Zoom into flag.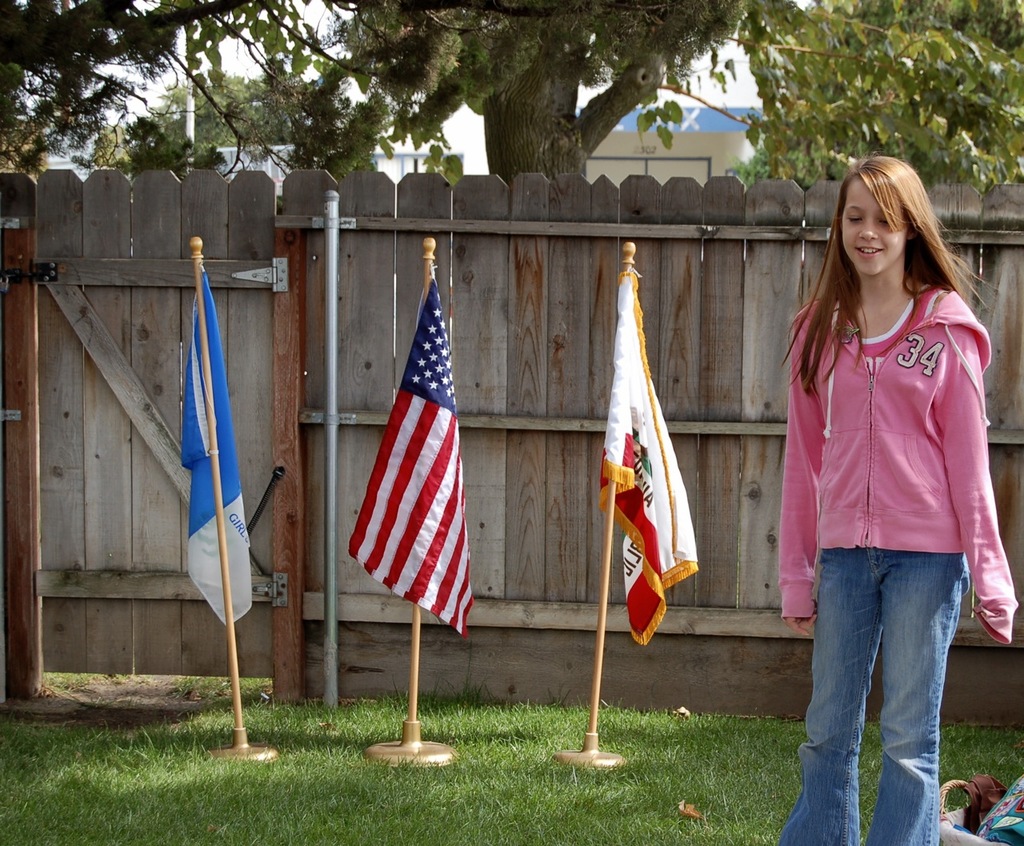
Zoom target: [left=597, top=262, right=702, bottom=647].
